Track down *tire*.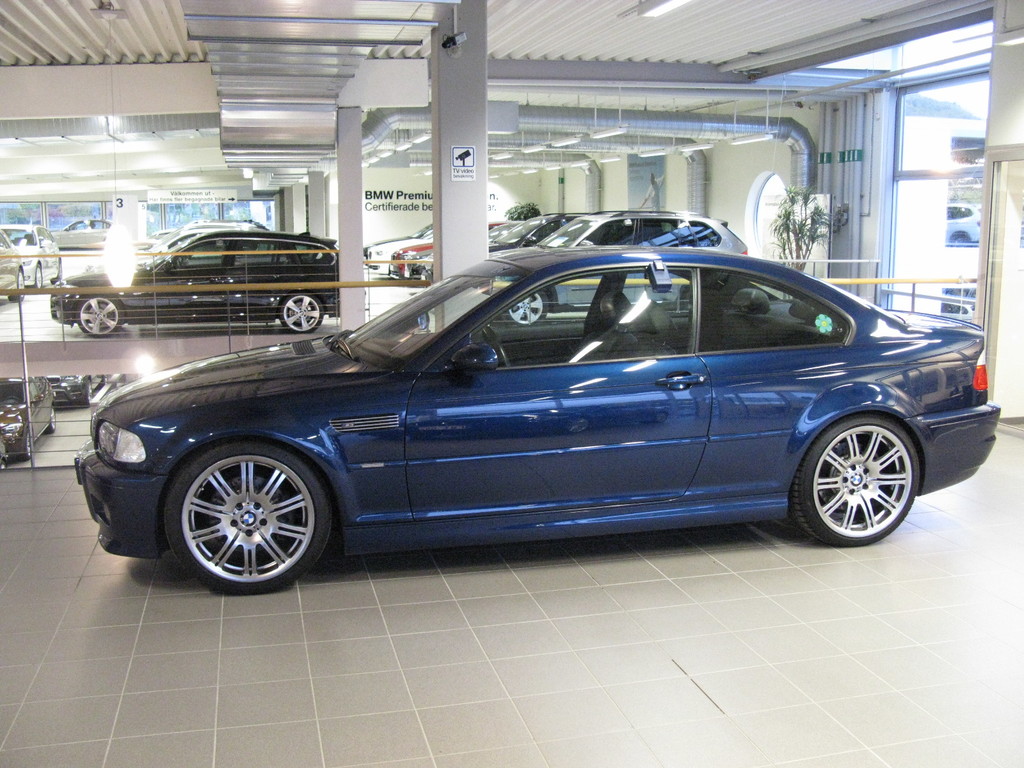
Tracked to region(503, 291, 548, 327).
